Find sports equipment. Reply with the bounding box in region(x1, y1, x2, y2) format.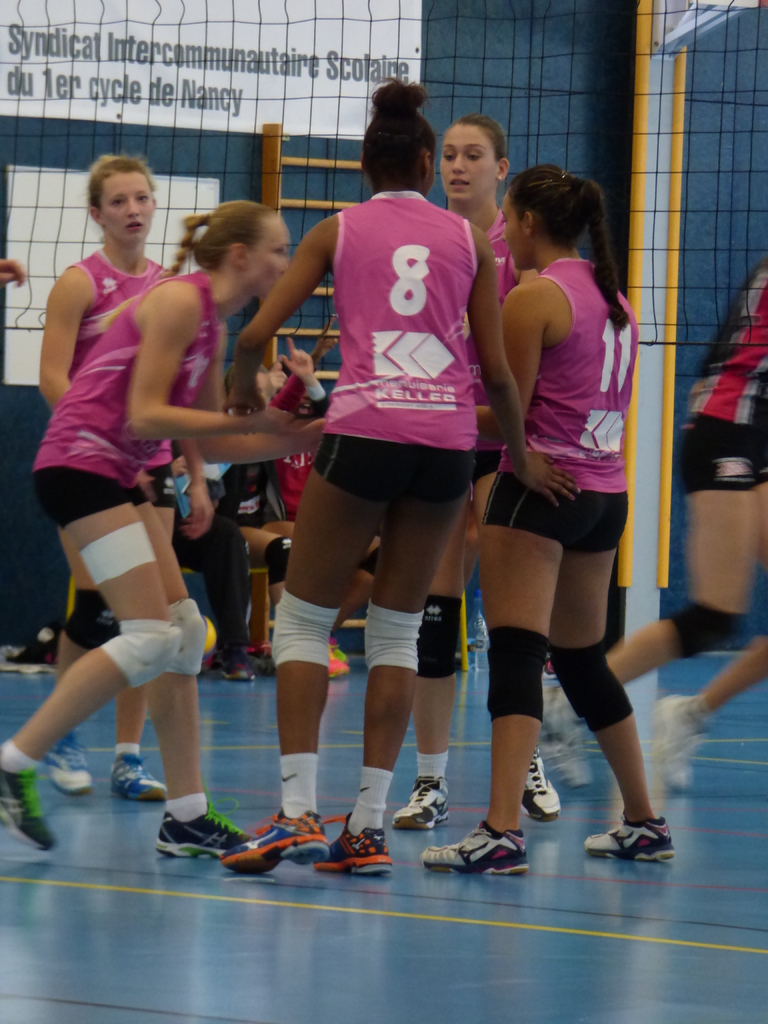
region(362, 604, 419, 672).
